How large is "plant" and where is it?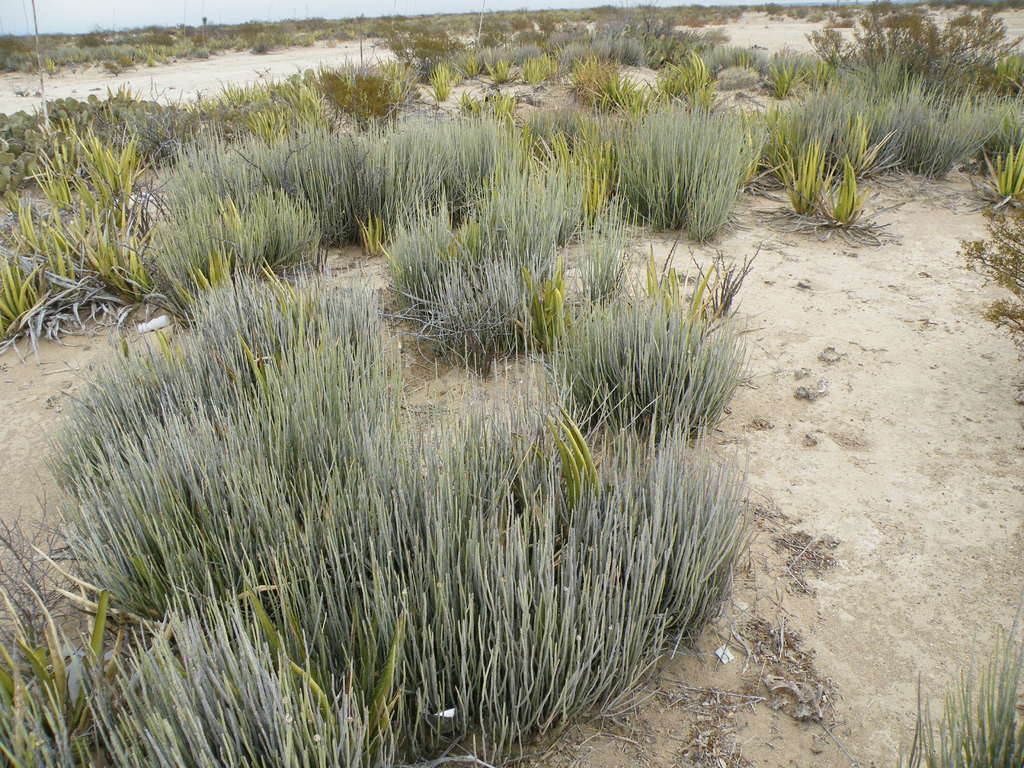
Bounding box: box(17, 77, 175, 338).
